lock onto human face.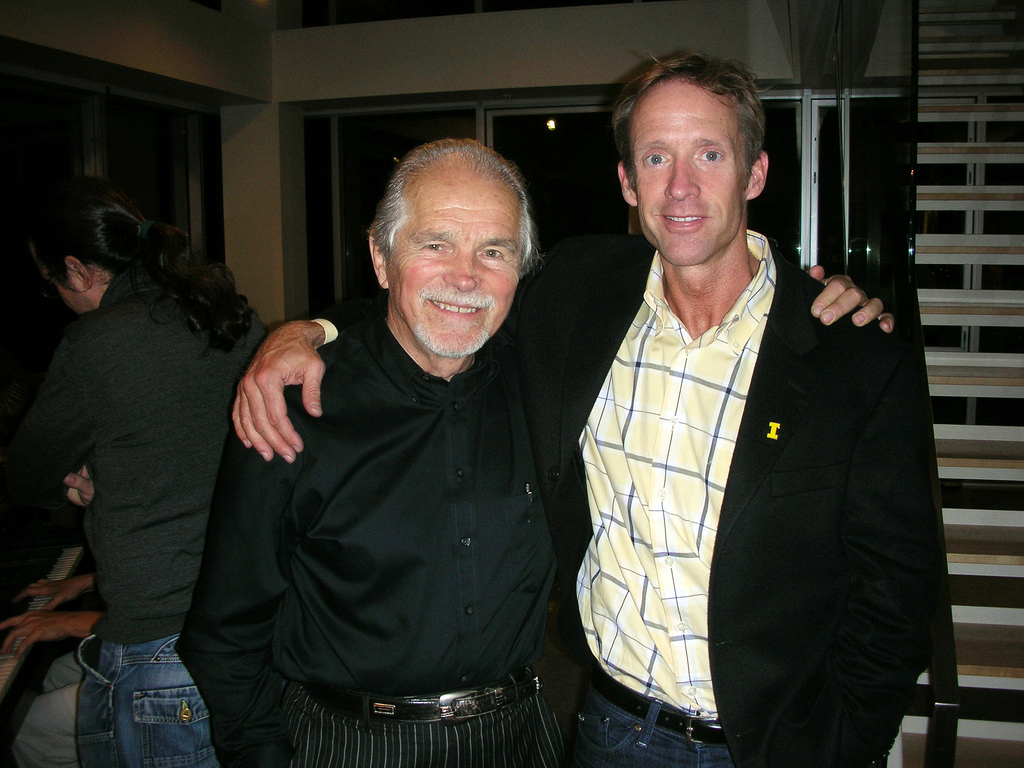
Locked: (388, 182, 518, 357).
